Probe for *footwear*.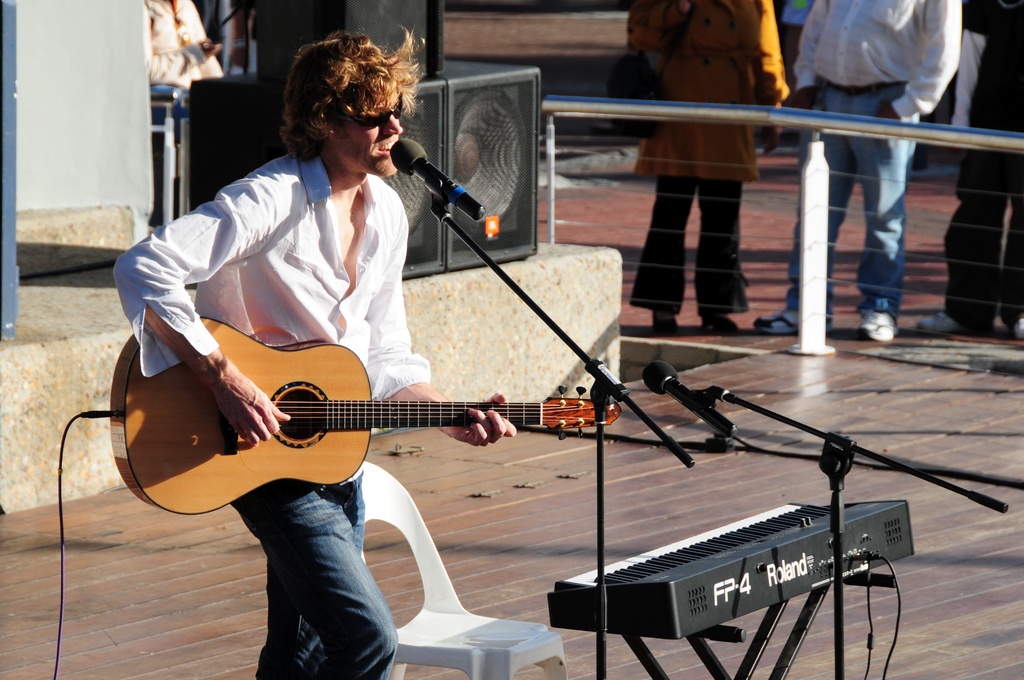
Probe result: box=[917, 312, 961, 333].
